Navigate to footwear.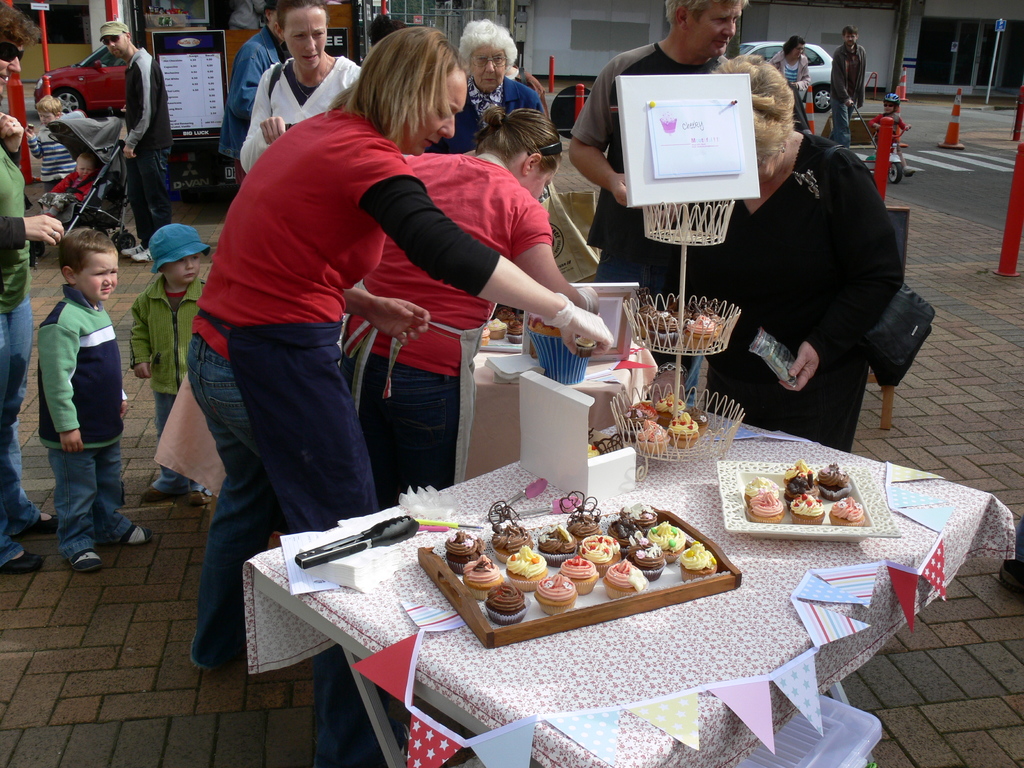
Navigation target: (x1=1003, y1=564, x2=1023, y2=598).
